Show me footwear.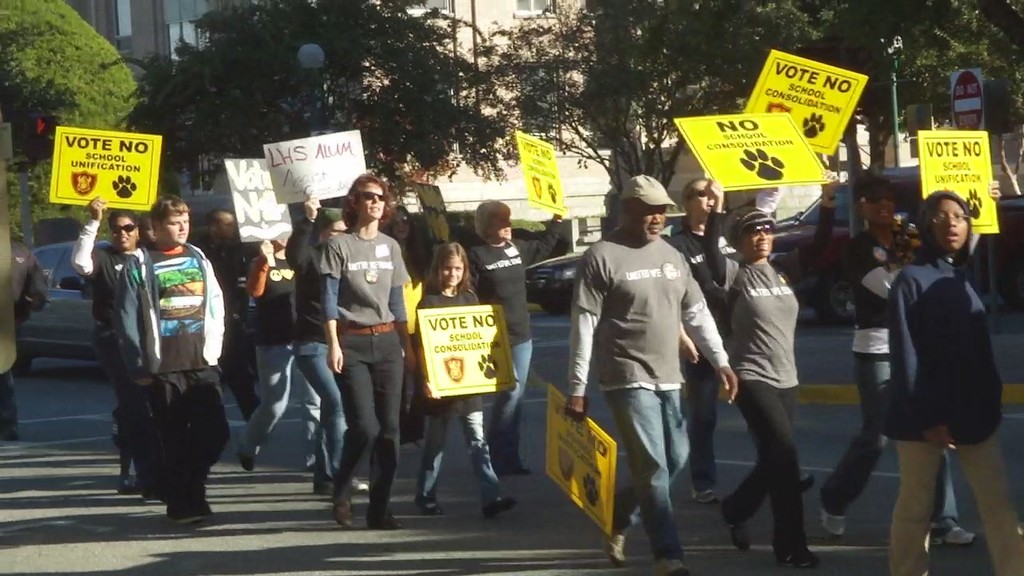
footwear is here: box(166, 506, 198, 528).
